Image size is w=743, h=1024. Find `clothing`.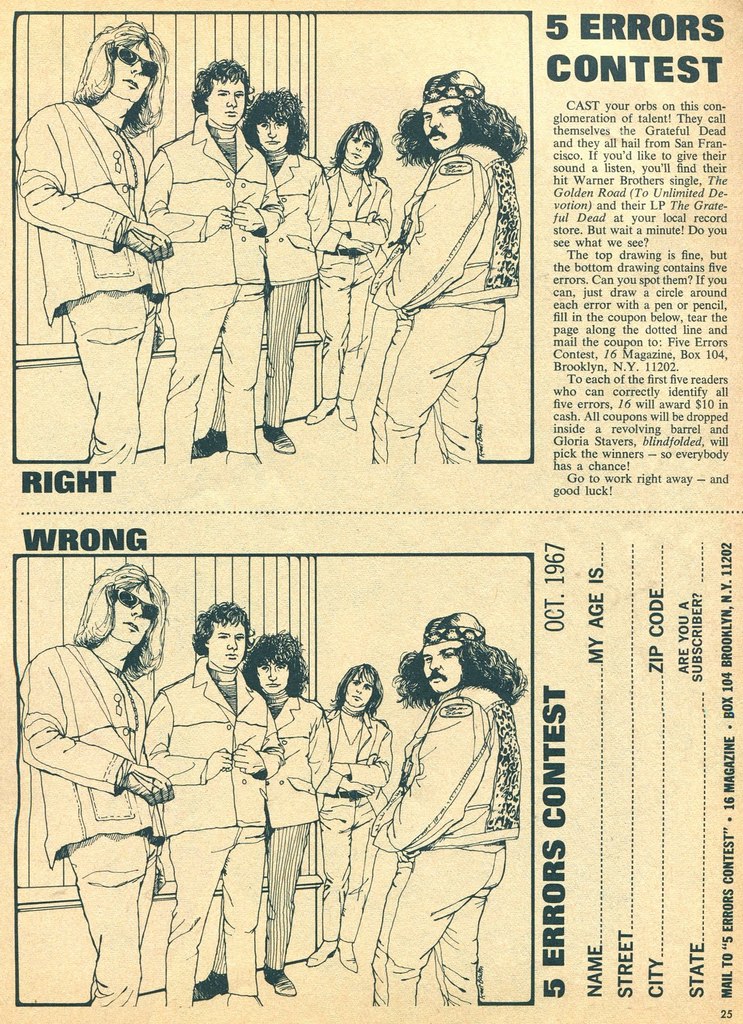
<bbox>141, 665, 285, 1006</bbox>.
